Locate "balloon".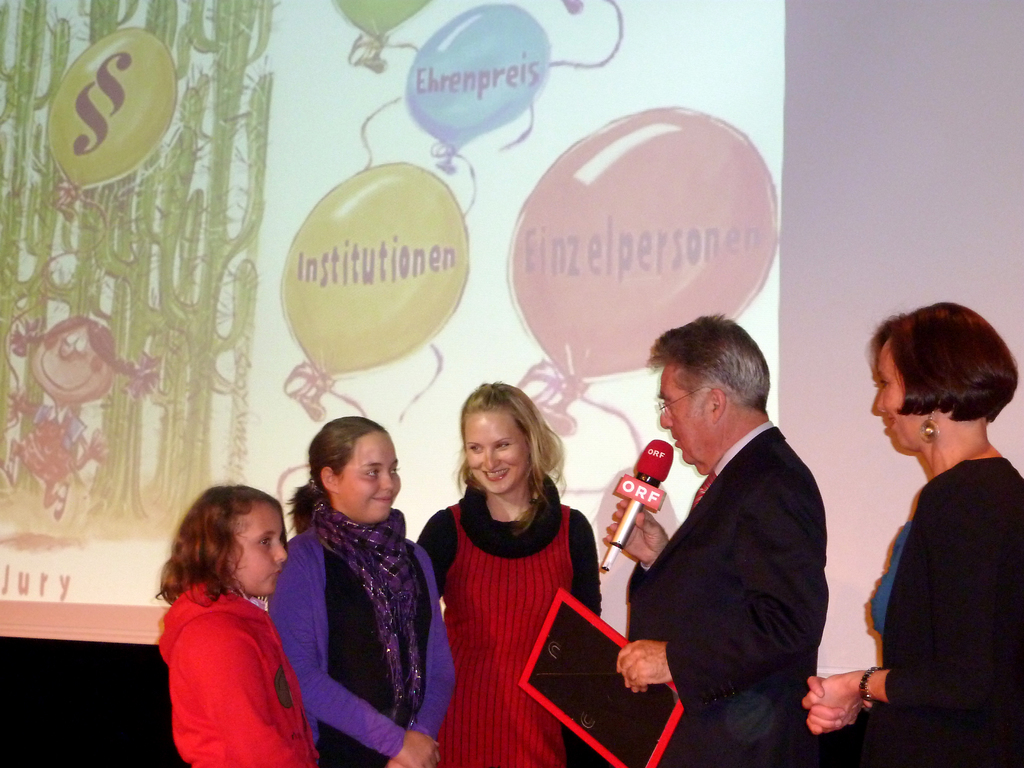
Bounding box: [335, 0, 425, 41].
